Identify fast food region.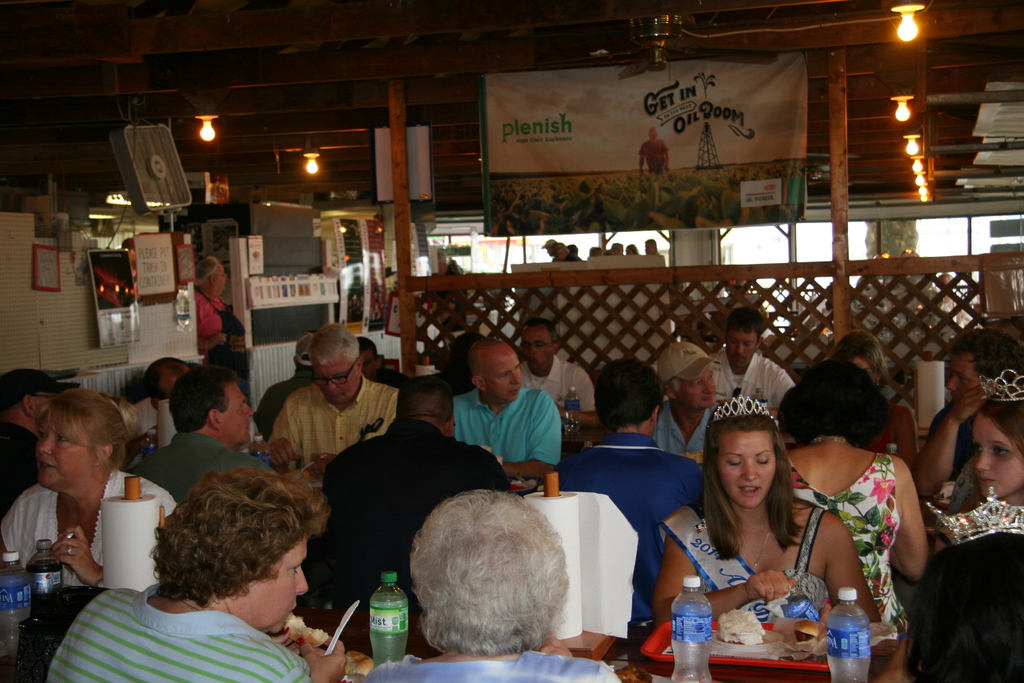
Region: select_region(788, 616, 817, 643).
